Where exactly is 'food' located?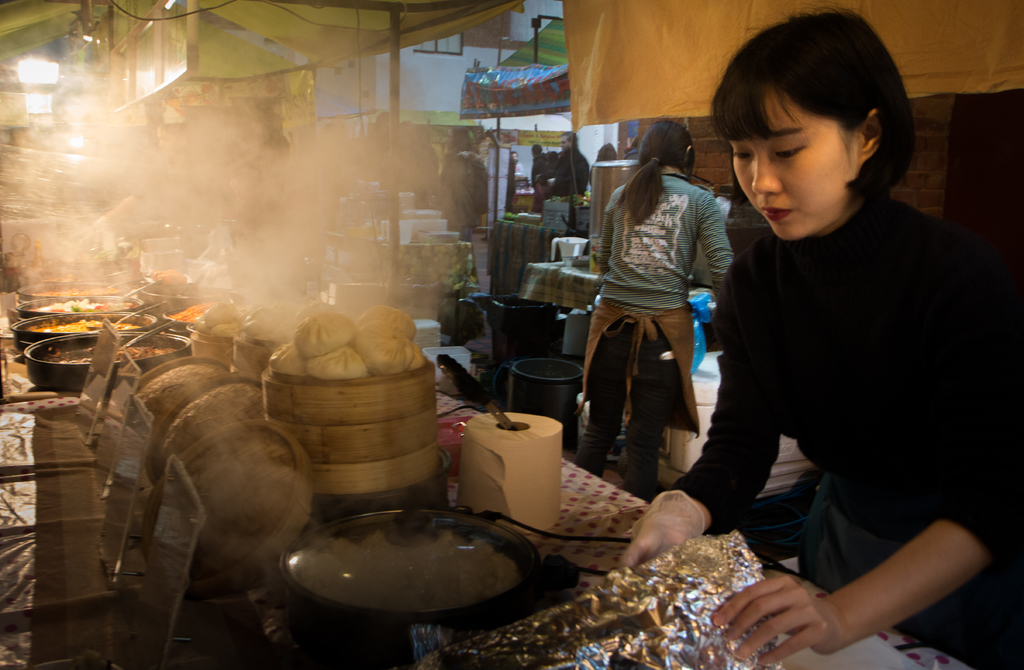
Its bounding box is pyautogui.locateOnScreen(24, 313, 143, 333).
